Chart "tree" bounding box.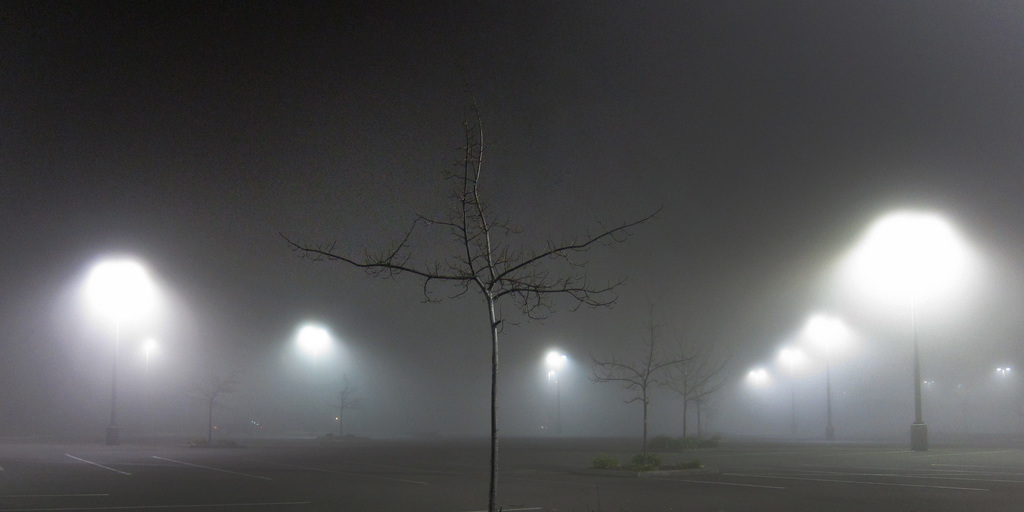
Charted: Rect(281, 97, 661, 438).
